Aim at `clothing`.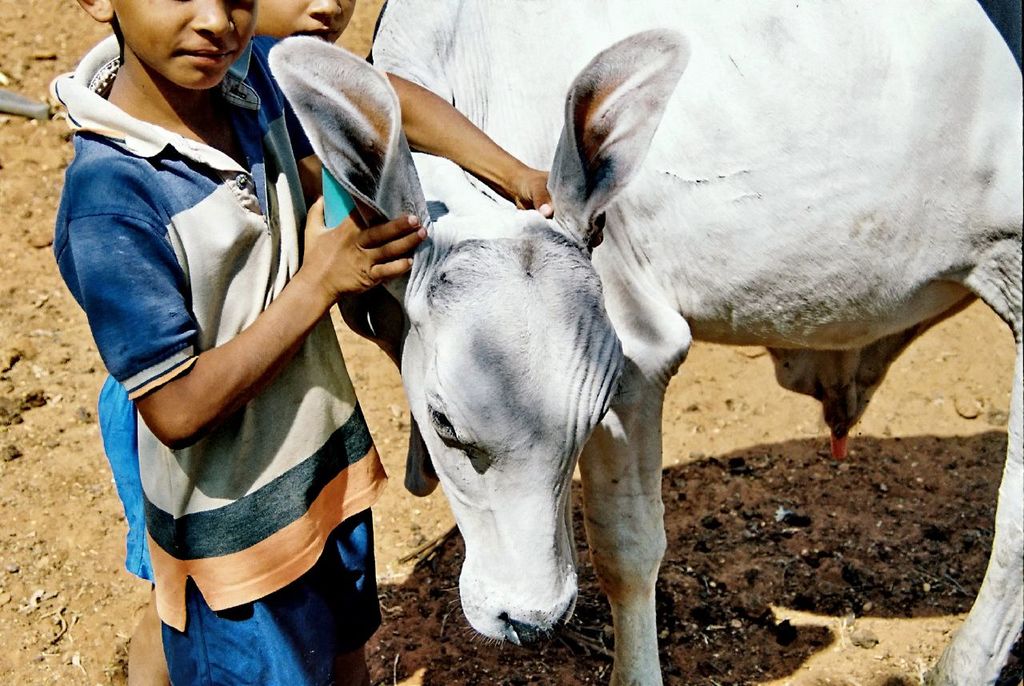
Aimed at BBox(96, 369, 389, 633).
